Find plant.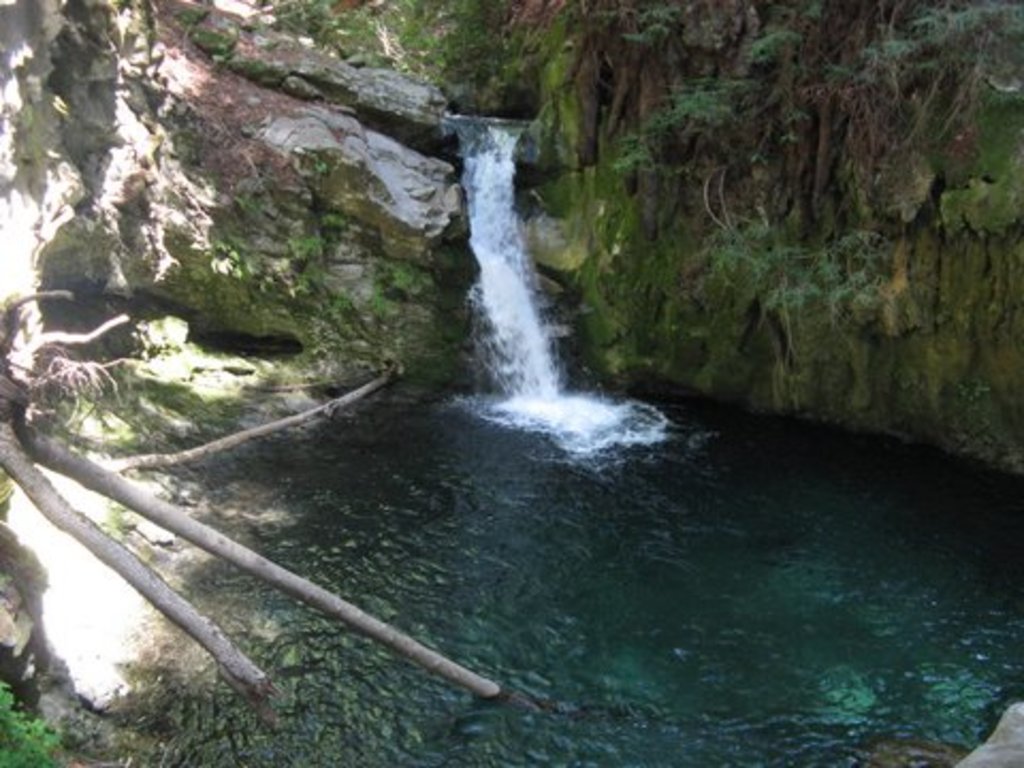
l=307, t=154, r=331, b=175.
